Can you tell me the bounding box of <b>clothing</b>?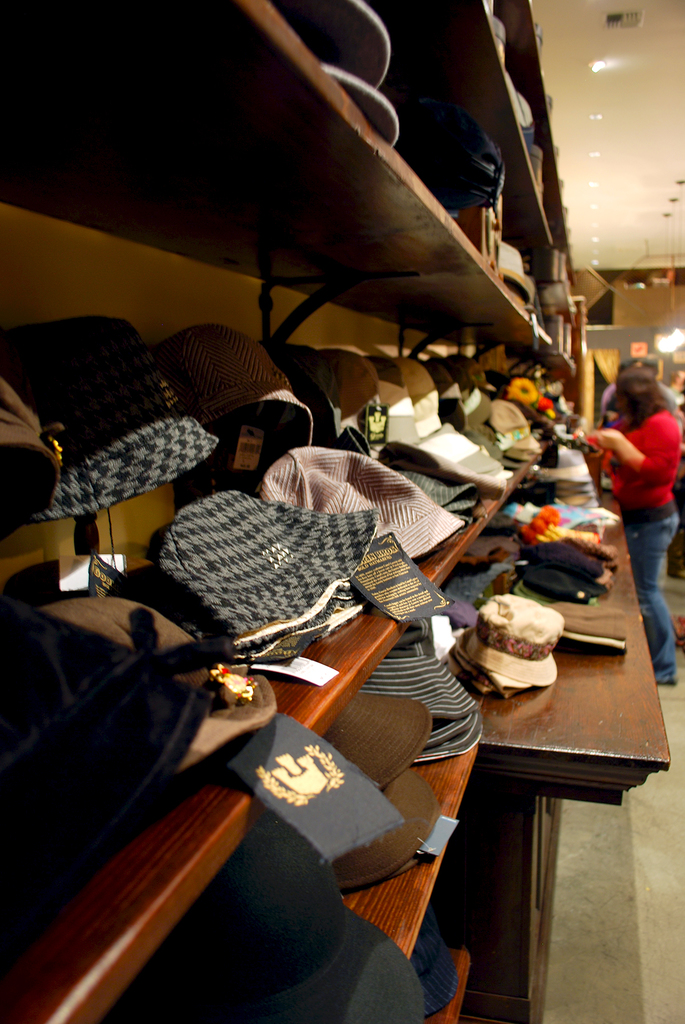
rect(351, 657, 507, 755).
